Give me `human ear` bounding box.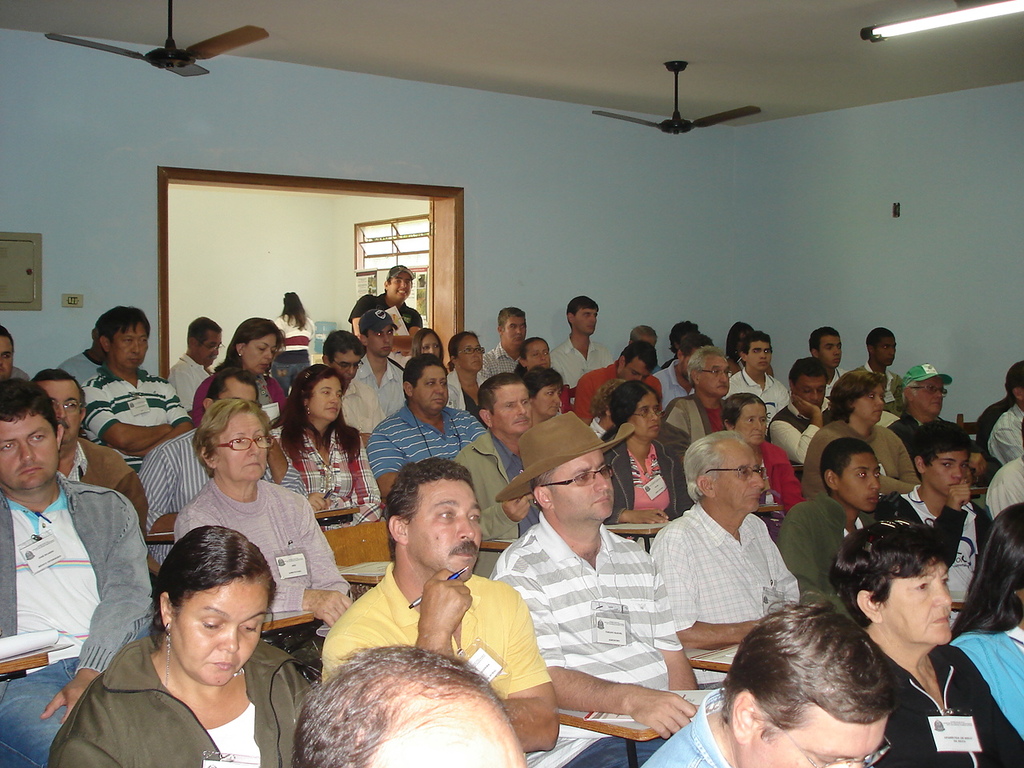
402:382:410:398.
